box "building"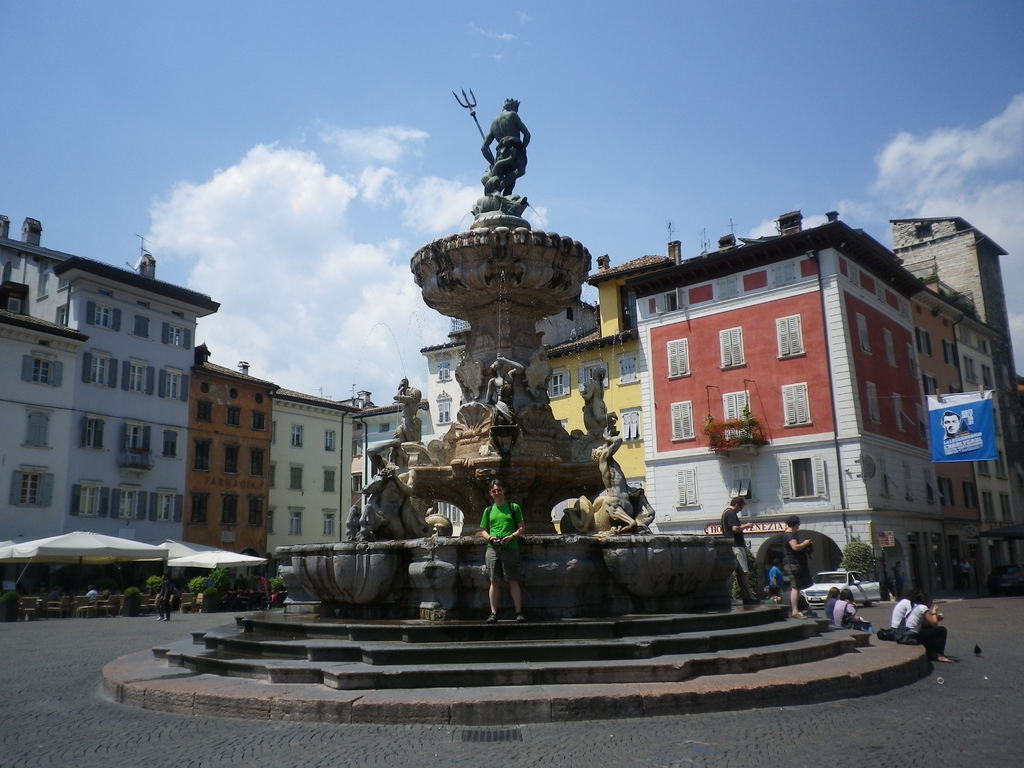
(x1=182, y1=339, x2=278, y2=556)
